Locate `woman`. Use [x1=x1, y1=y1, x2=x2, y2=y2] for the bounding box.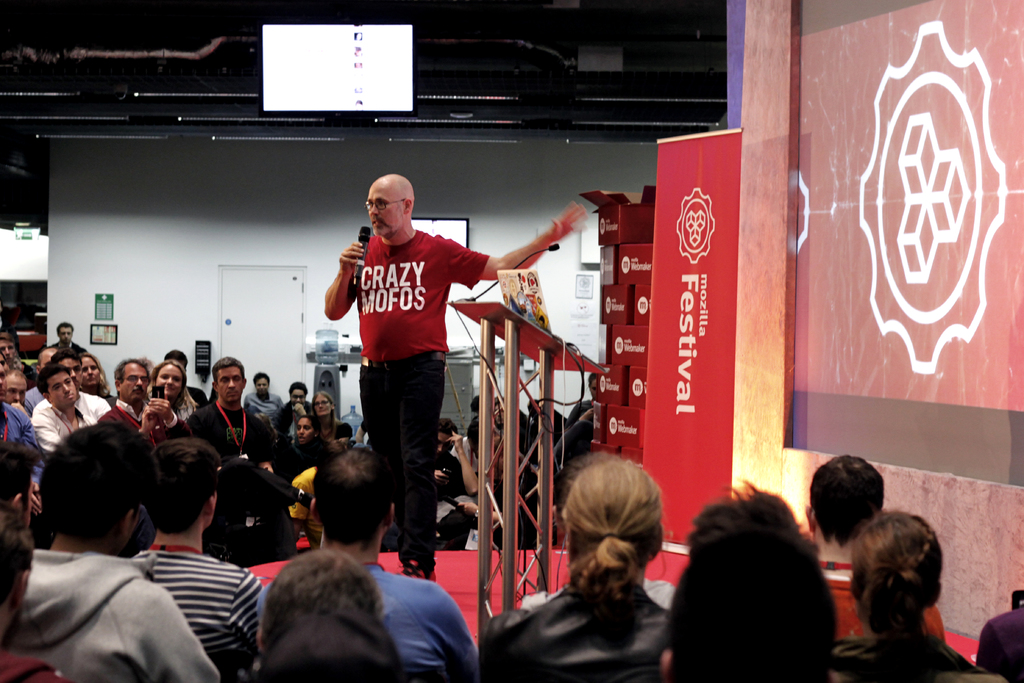
[x1=477, y1=451, x2=669, y2=682].
